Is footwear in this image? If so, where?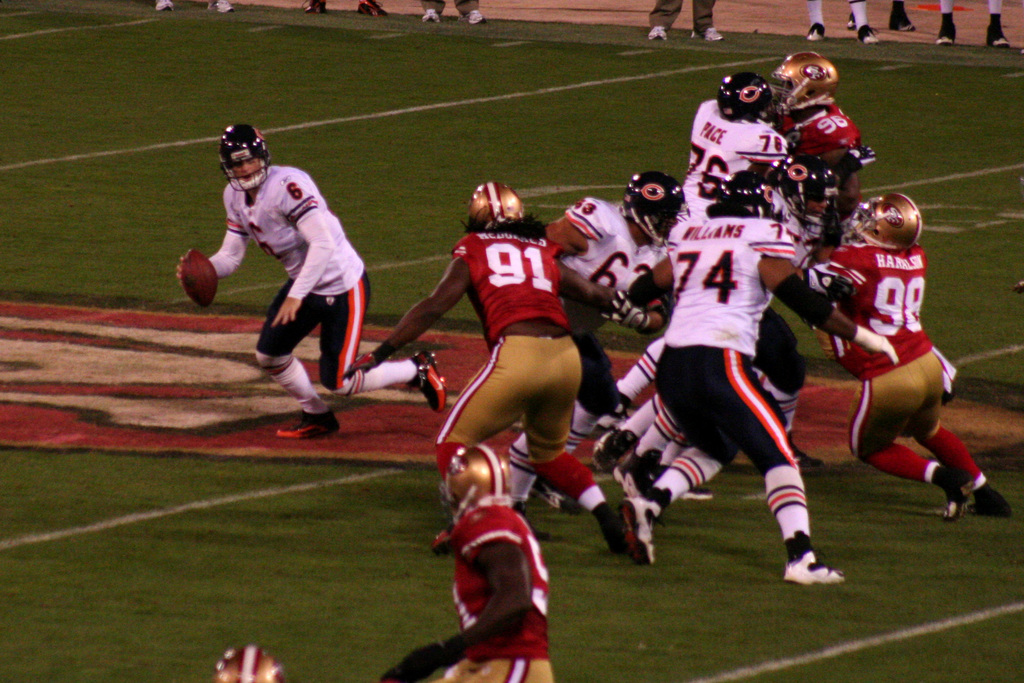
Yes, at (274, 410, 337, 438).
